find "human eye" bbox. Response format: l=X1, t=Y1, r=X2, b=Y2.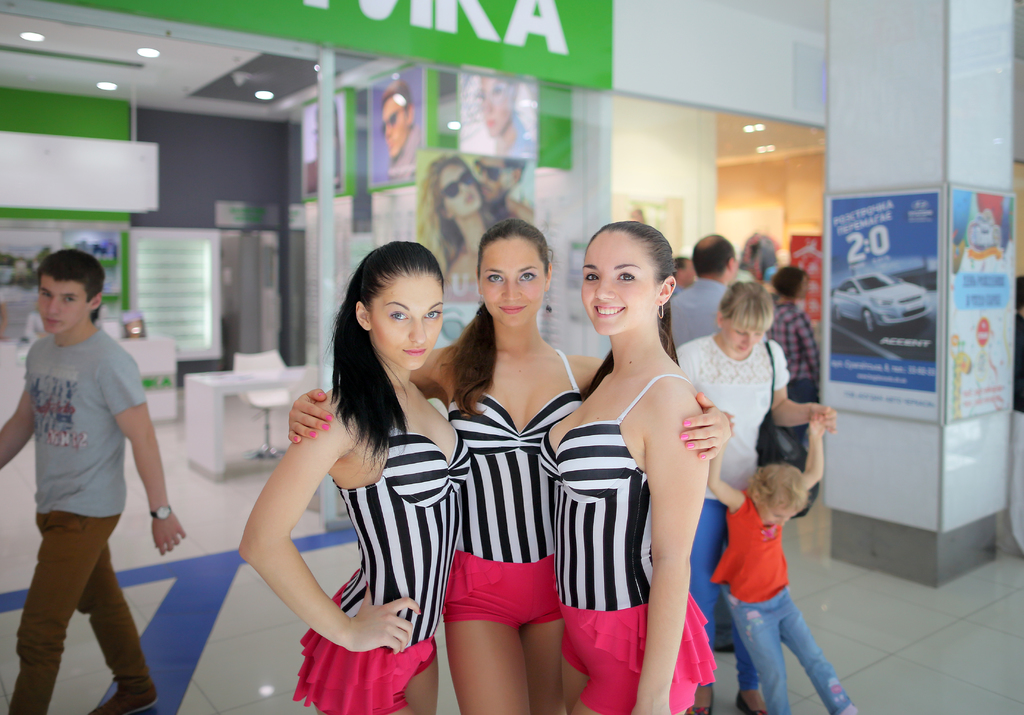
l=584, t=268, r=600, b=284.
